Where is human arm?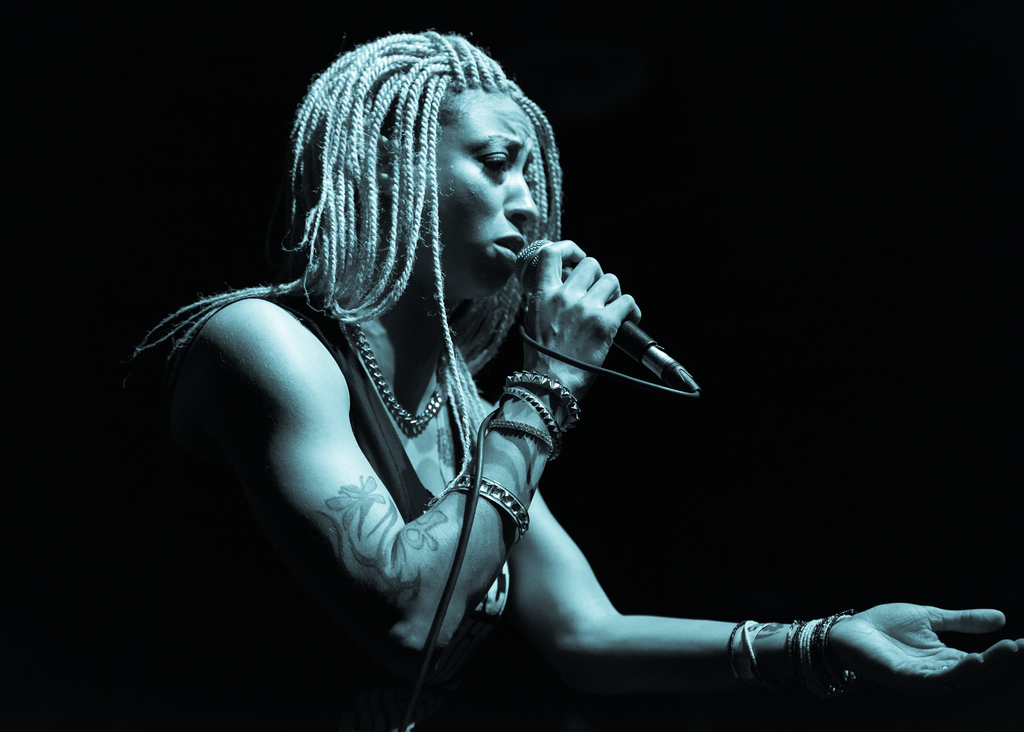
[527, 508, 995, 720].
